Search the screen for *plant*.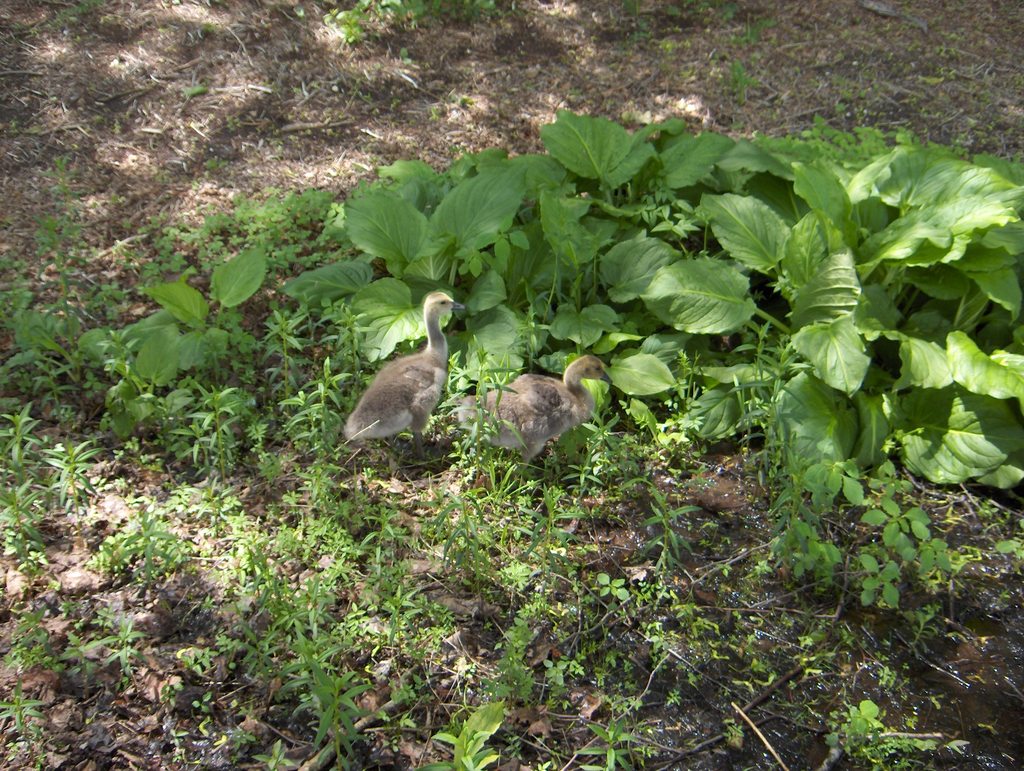
Found at 0/485/54/594.
